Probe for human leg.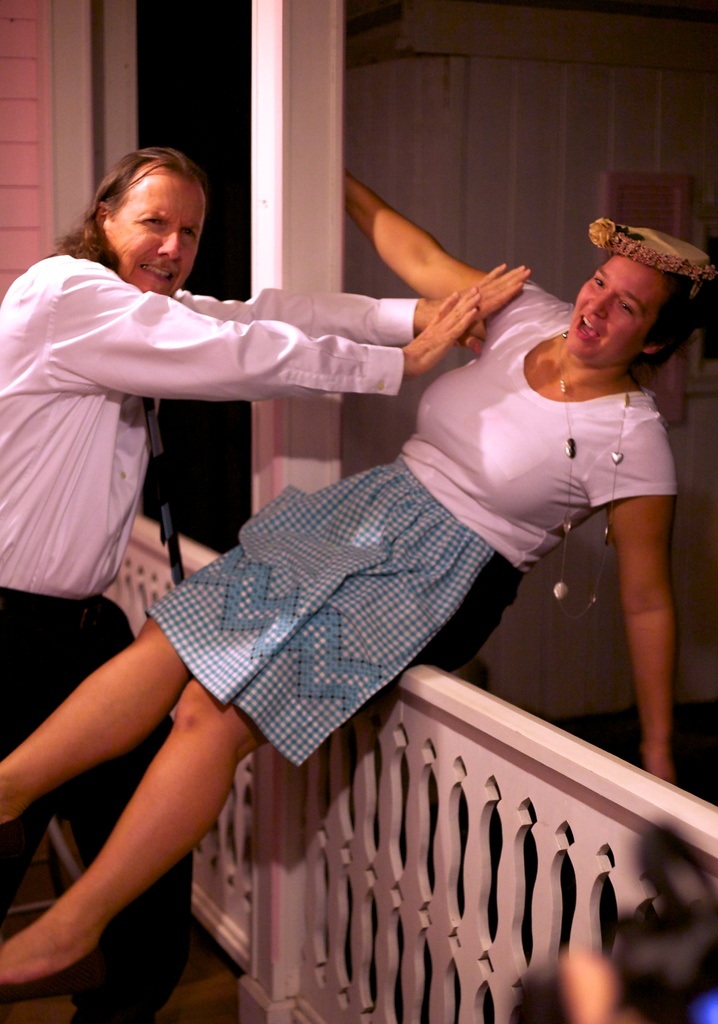
Probe result: [x1=0, y1=485, x2=503, y2=982].
